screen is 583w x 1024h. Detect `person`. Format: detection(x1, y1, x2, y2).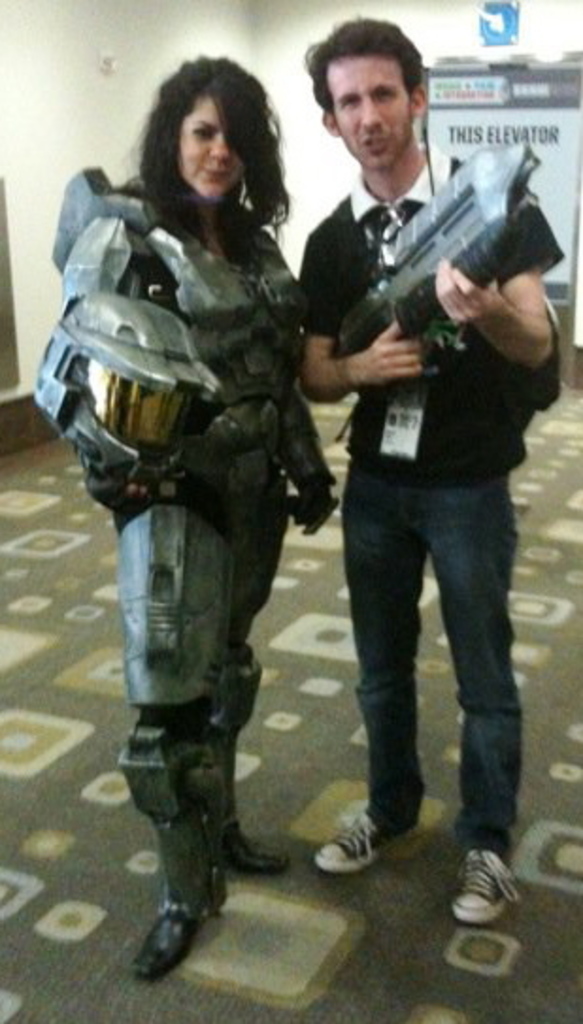
detection(300, 13, 560, 918).
